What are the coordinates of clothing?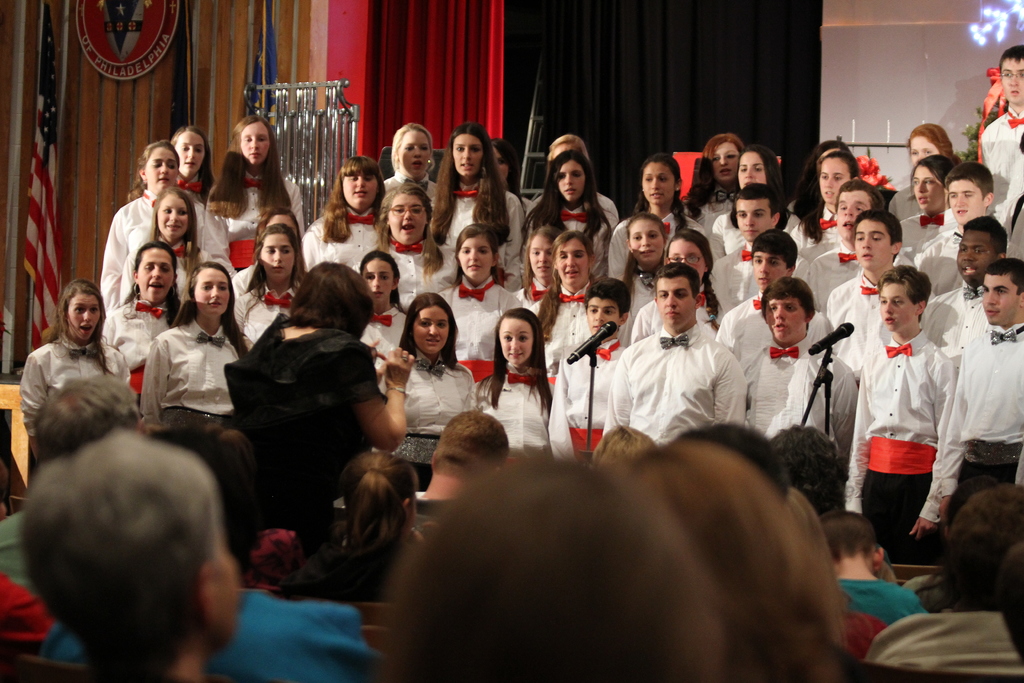
bbox(538, 199, 604, 289).
